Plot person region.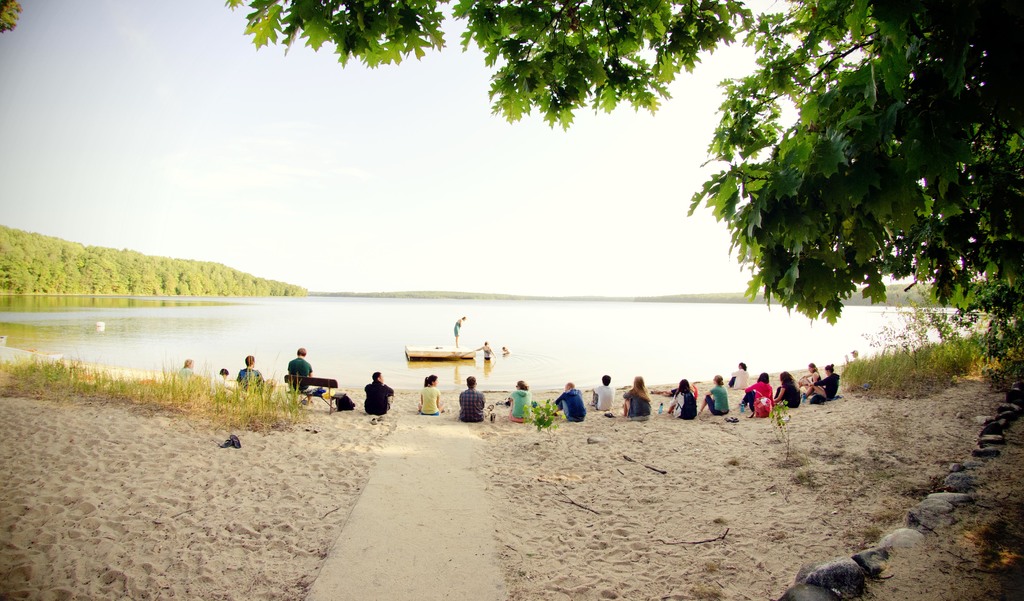
Plotted at bbox(778, 372, 798, 405).
